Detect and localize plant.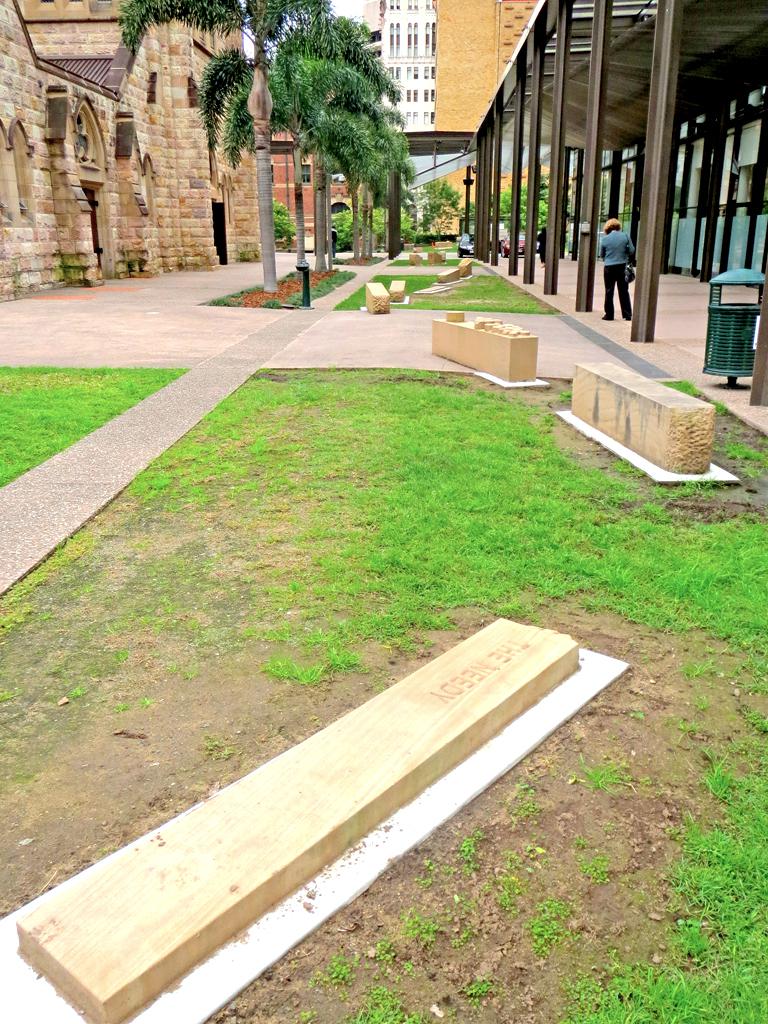
Localized at x1=361, y1=201, x2=417, y2=252.
